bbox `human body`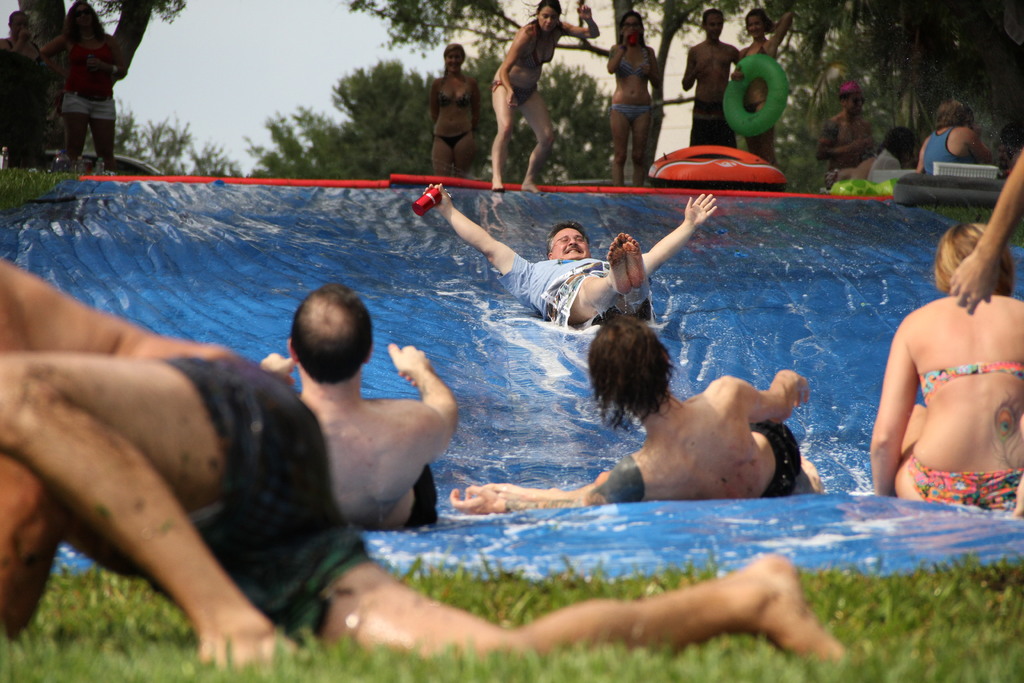
[257,275,464,538]
